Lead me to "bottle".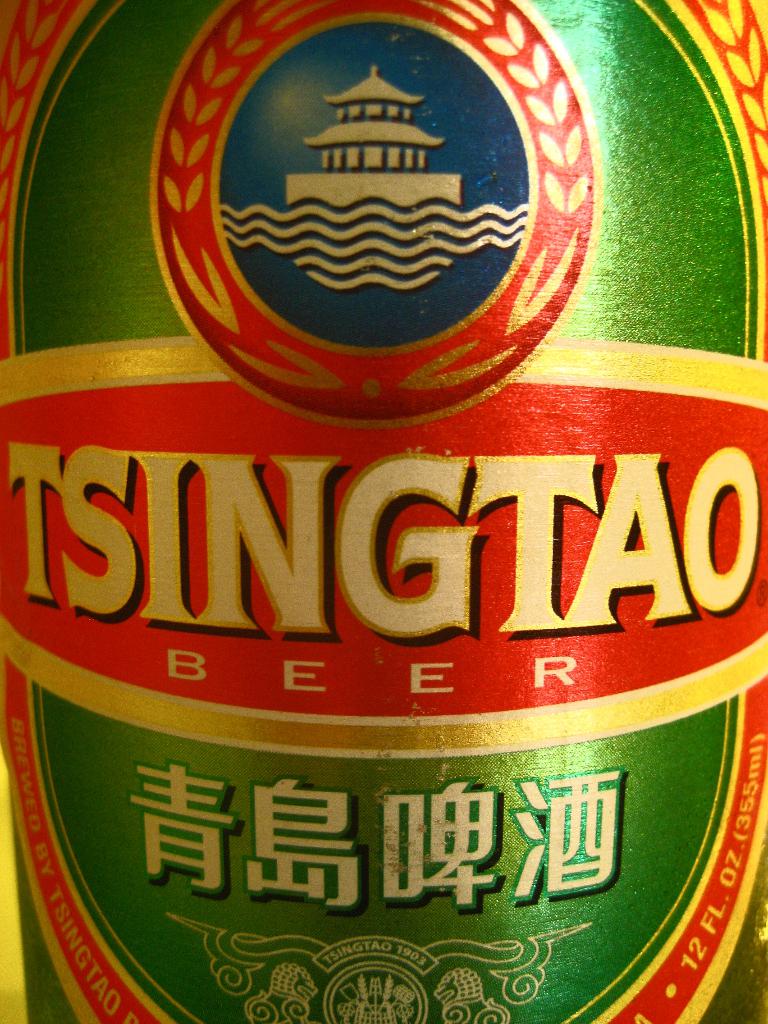
Lead to pyautogui.locateOnScreen(4, 27, 765, 1023).
